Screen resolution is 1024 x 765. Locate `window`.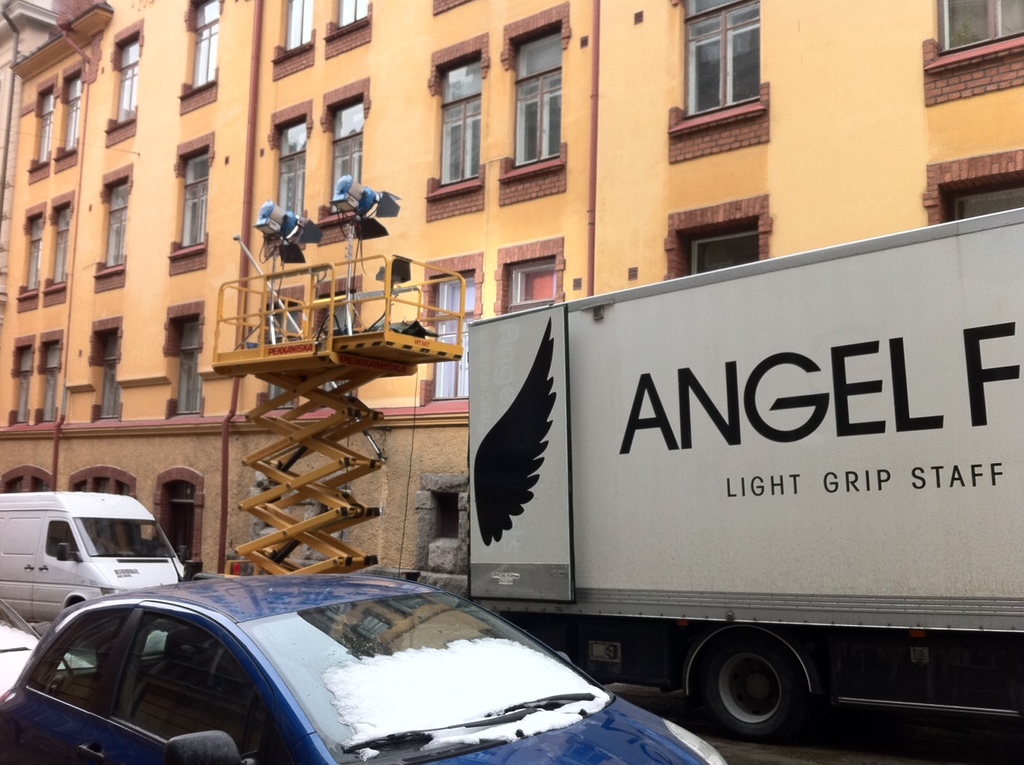
428/47/485/183.
